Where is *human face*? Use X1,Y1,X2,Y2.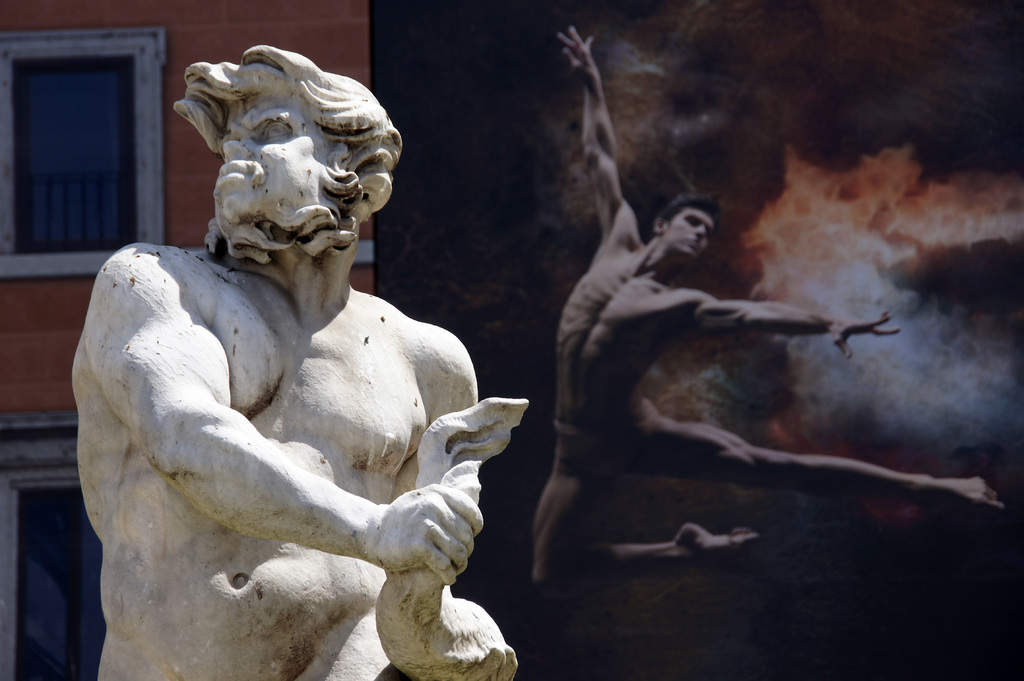
666,207,716,258.
